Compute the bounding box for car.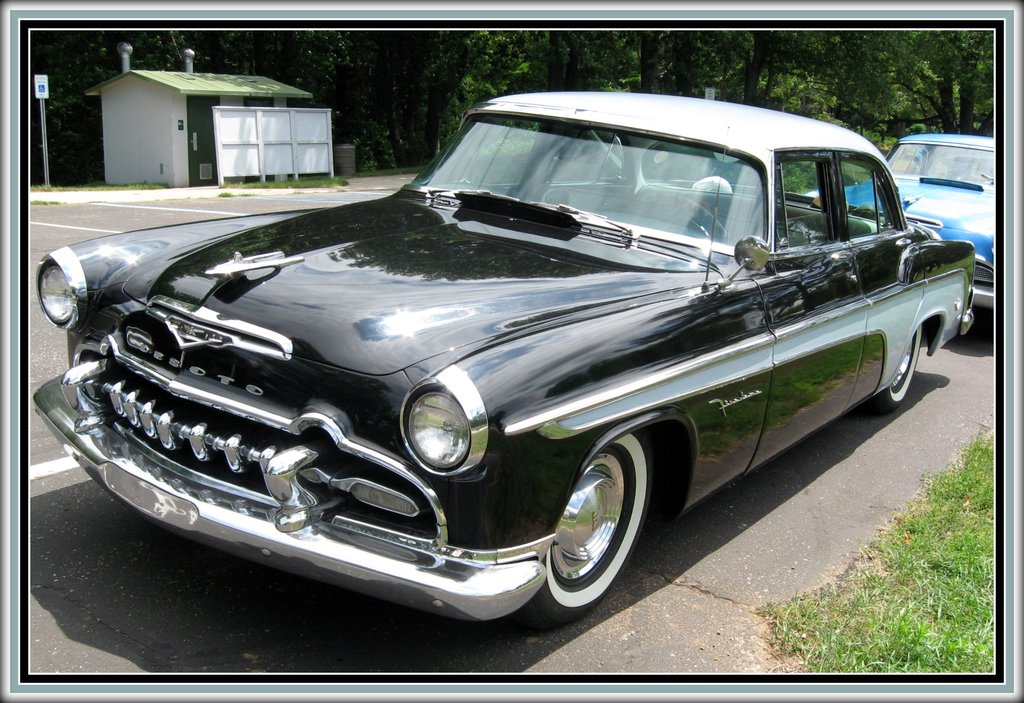
box(786, 125, 1002, 339).
